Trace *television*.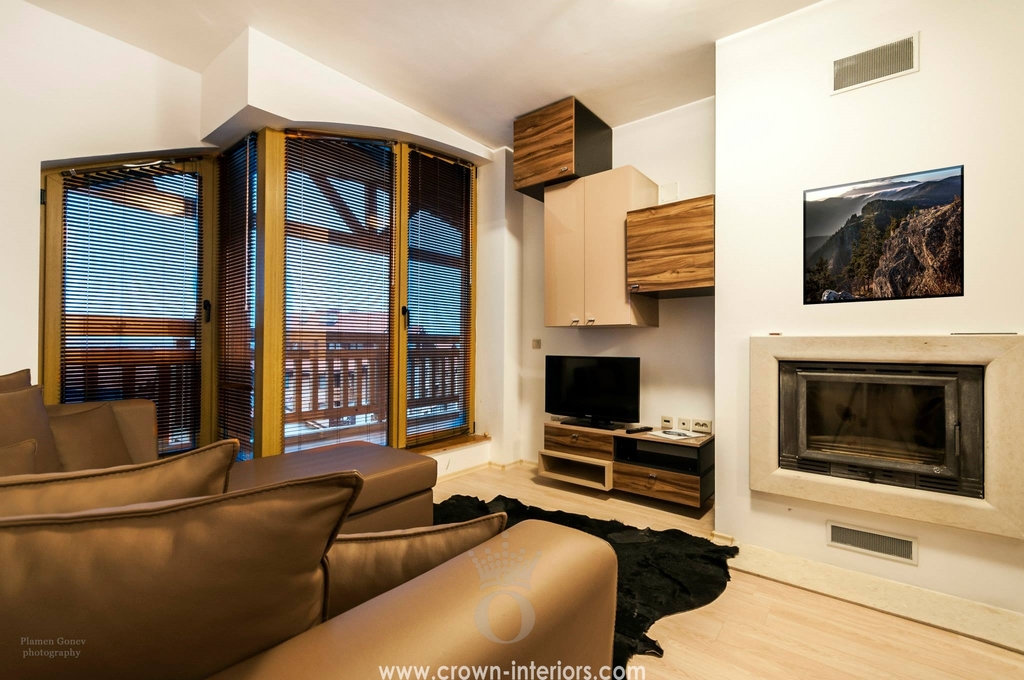
Traced to detection(540, 357, 640, 416).
